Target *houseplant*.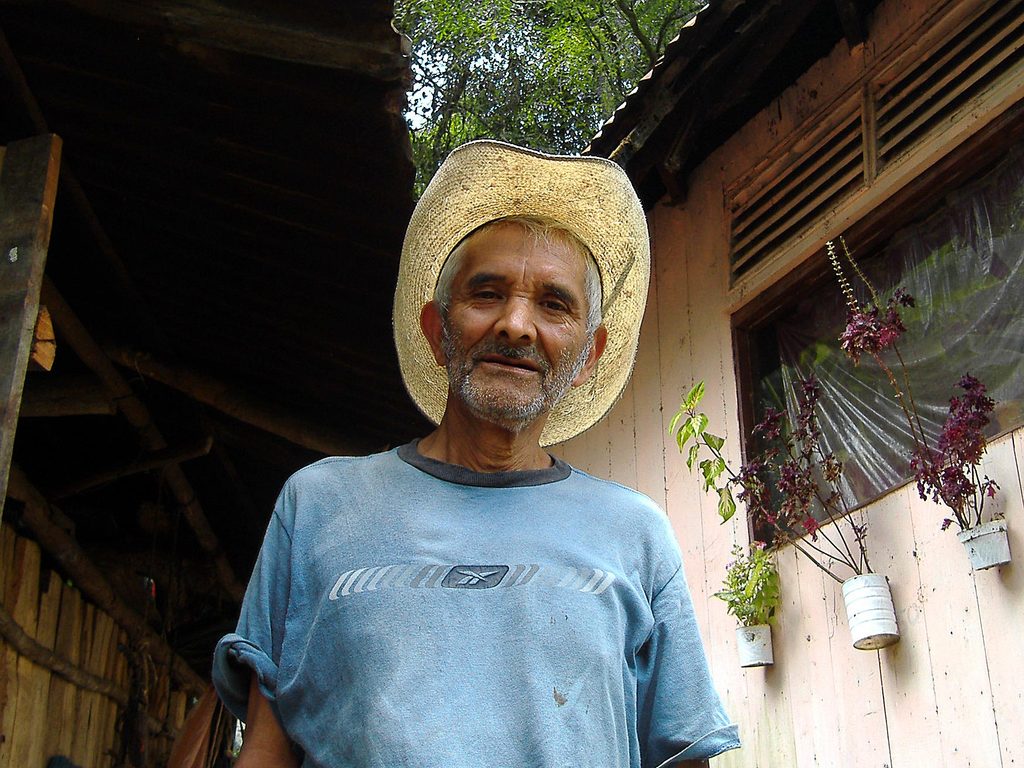
Target region: bbox=[706, 538, 778, 666].
